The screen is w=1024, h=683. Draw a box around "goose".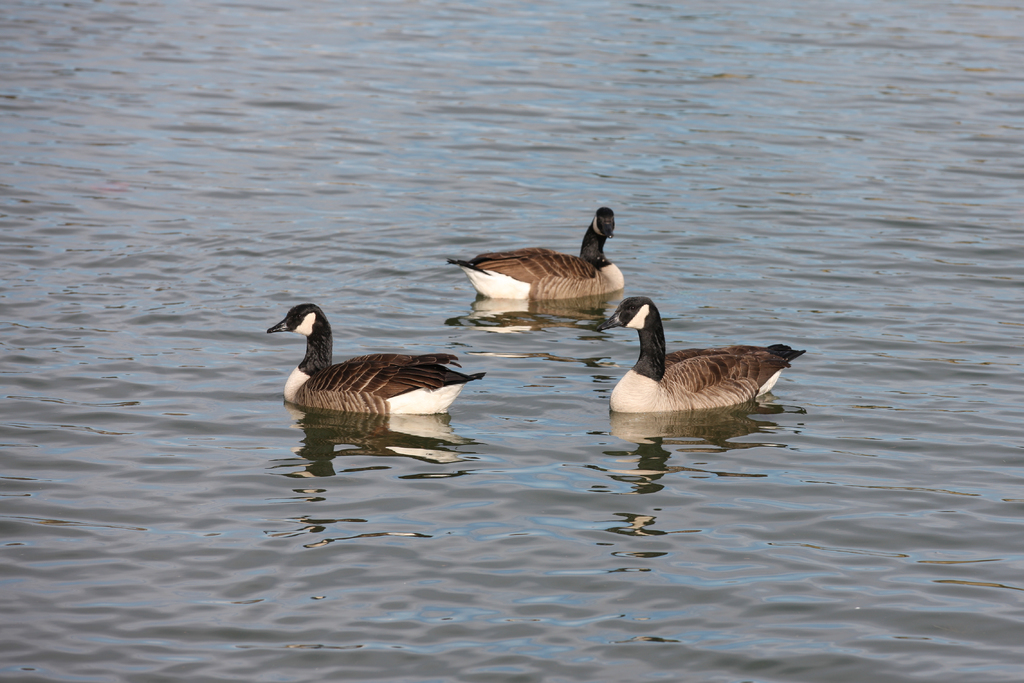
[268,308,484,413].
